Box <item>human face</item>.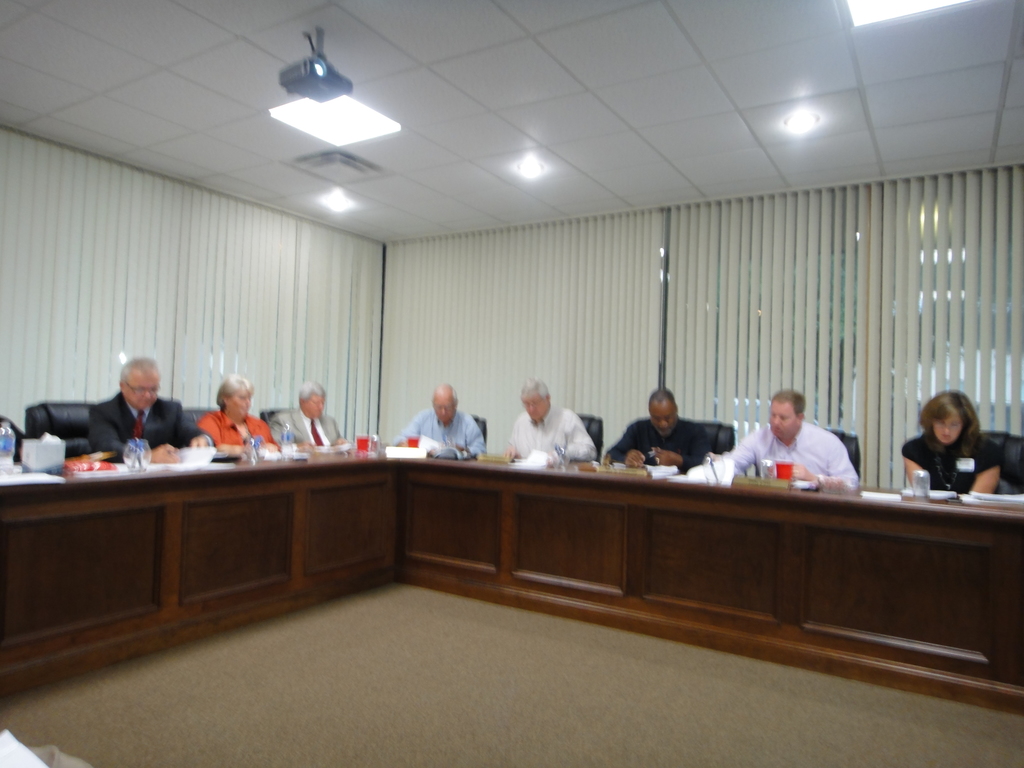
left=229, top=393, right=252, bottom=422.
